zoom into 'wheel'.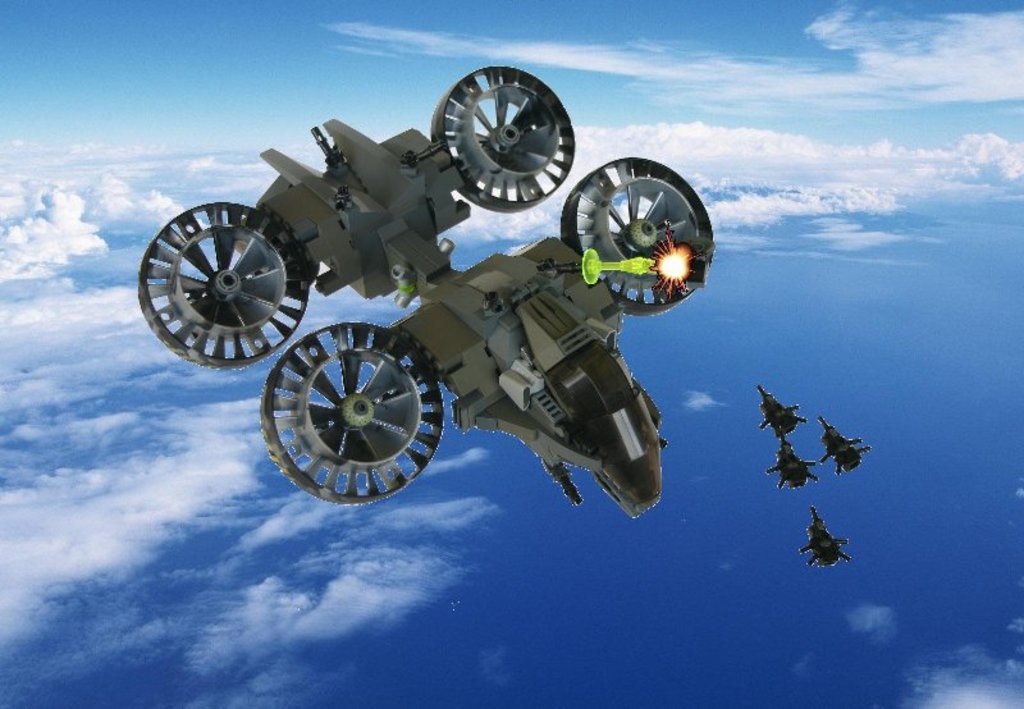
Zoom target: [429, 64, 576, 212].
